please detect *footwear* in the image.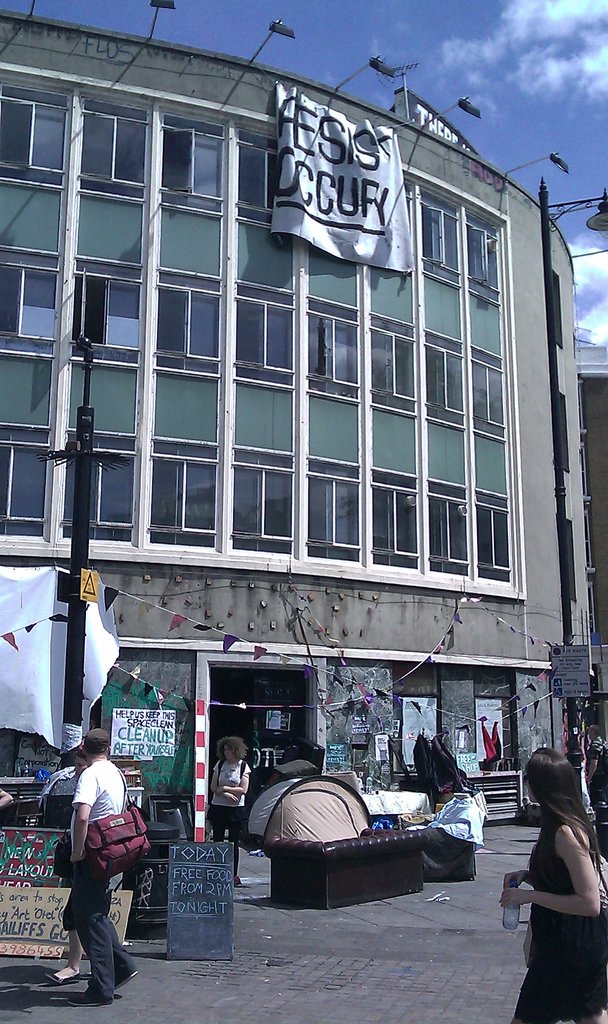
115, 965, 138, 986.
